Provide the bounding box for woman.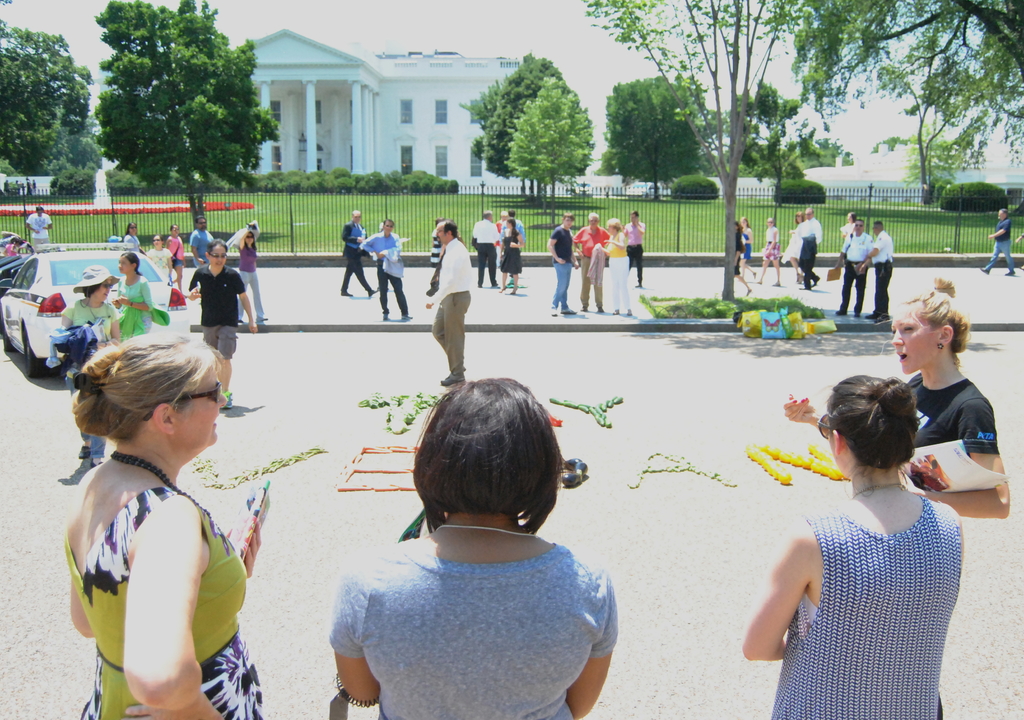
left=68, top=336, right=270, bottom=719.
